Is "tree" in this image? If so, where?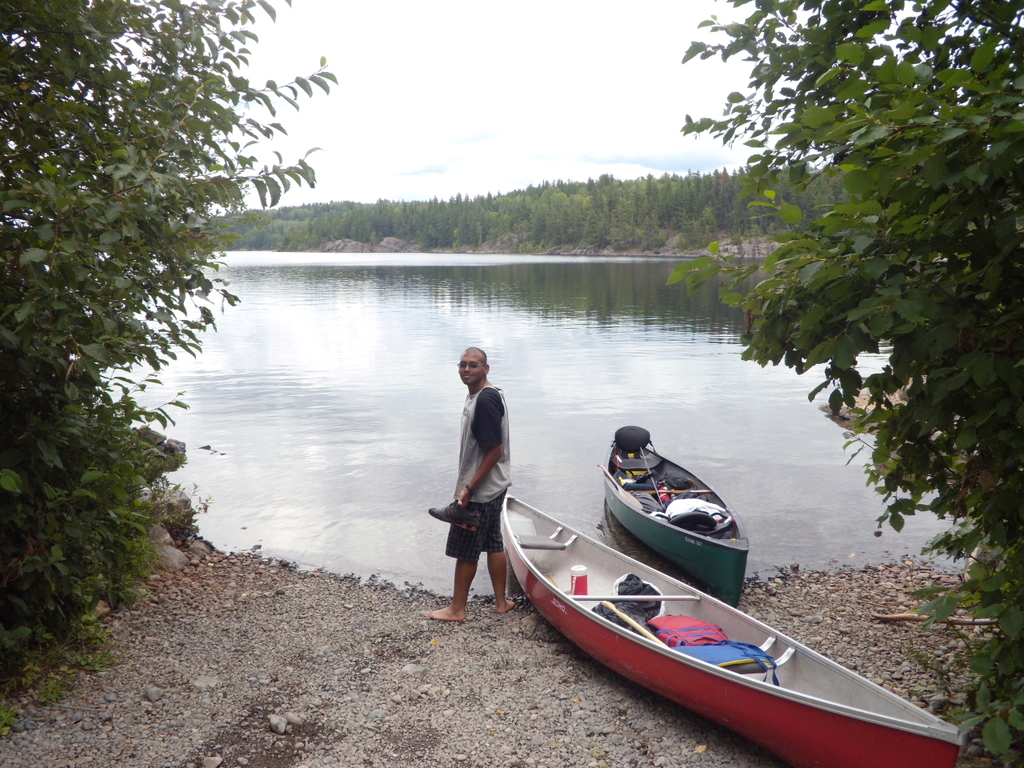
Yes, at [left=677, top=0, right=1023, bottom=767].
